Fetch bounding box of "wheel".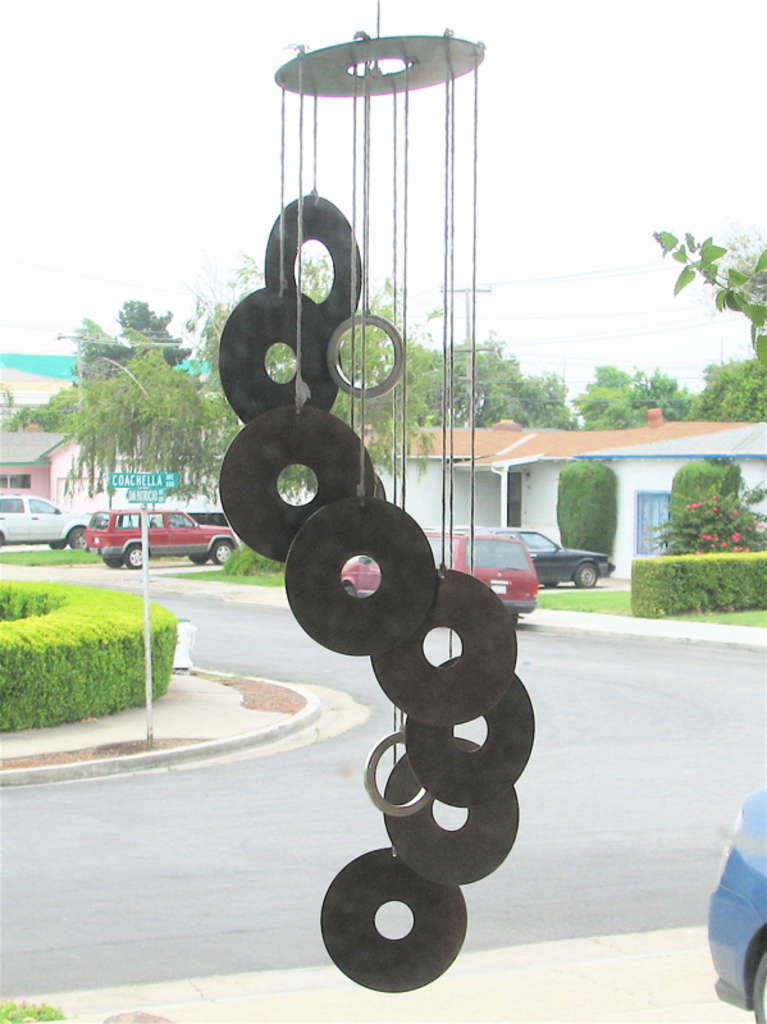
Bbox: crop(129, 548, 151, 564).
